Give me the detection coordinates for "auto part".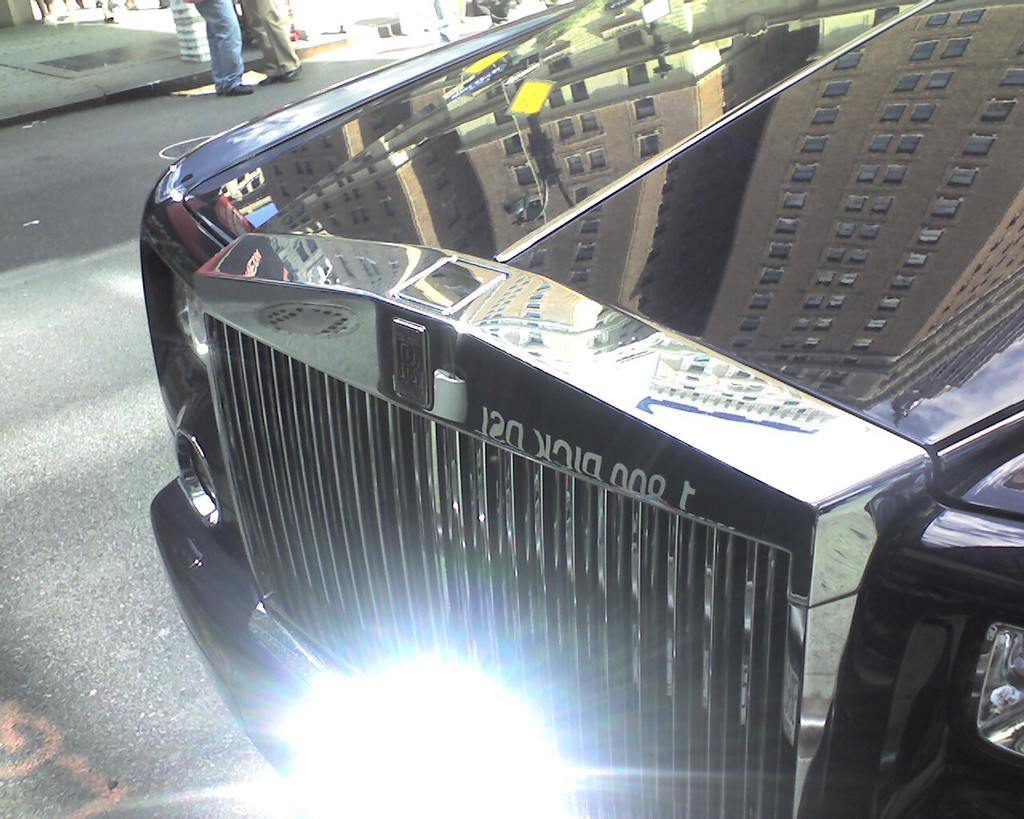
Rect(182, 0, 1023, 525).
